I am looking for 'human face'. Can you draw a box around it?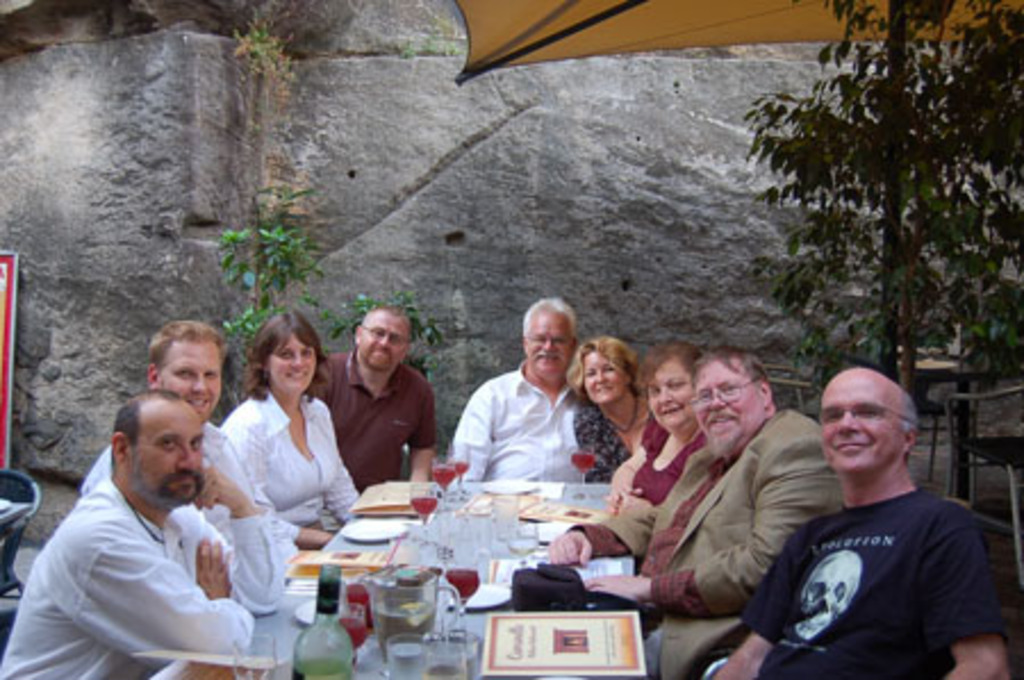
Sure, the bounding box is <region>689, 355, 765, 453</region>.
